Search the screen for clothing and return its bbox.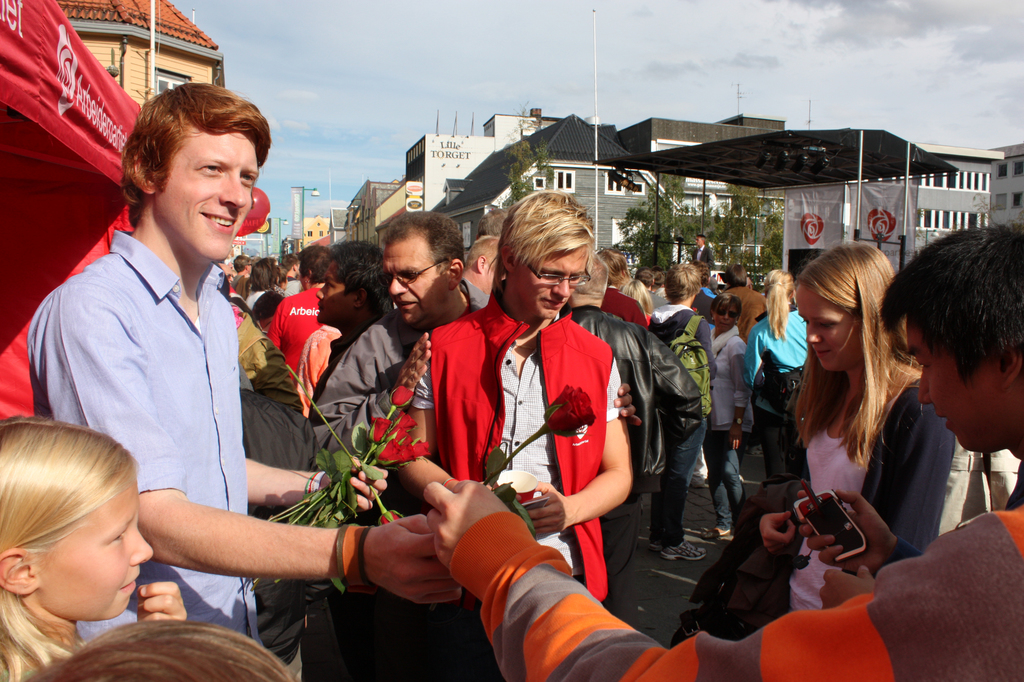
Found: <bbox>35, 166, 291, 631</bbox>.
